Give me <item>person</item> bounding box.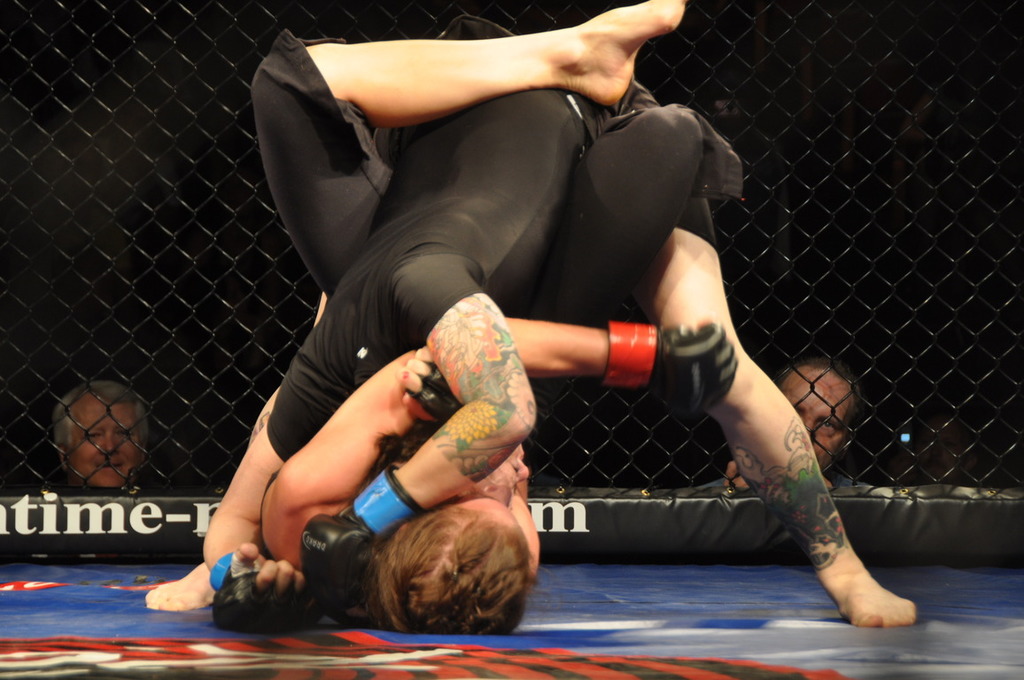
<bbox>4, 375, 167, 565</bbox>.
